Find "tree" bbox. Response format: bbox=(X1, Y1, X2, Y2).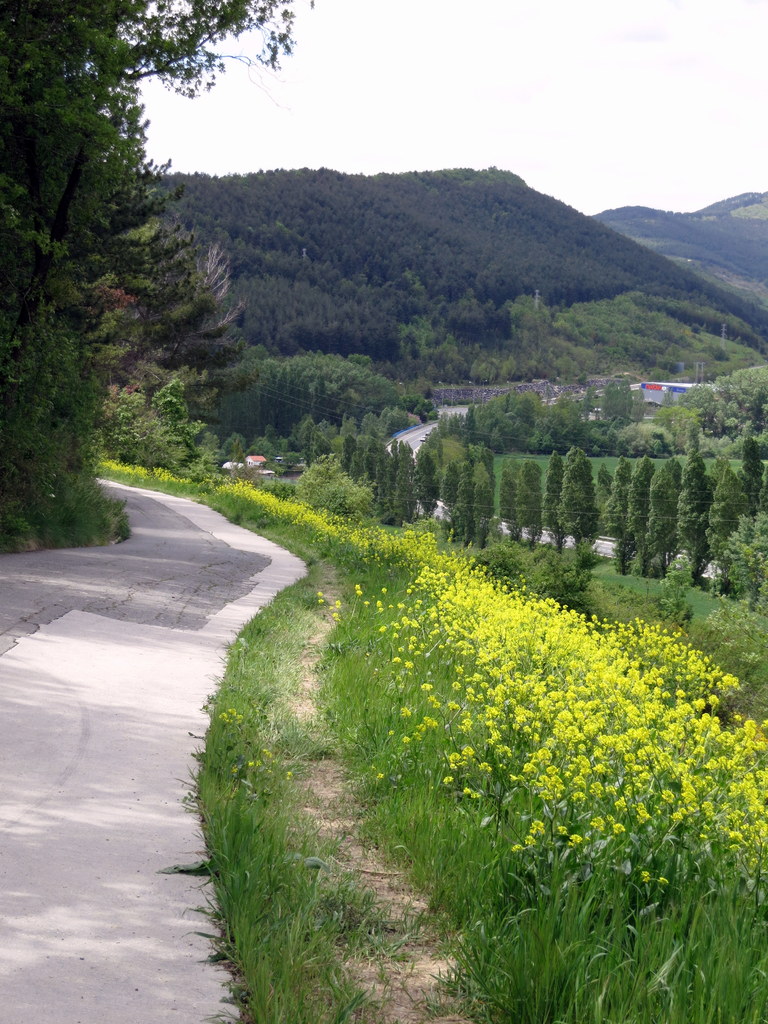
bbox=(629, 447, 662, 588).
